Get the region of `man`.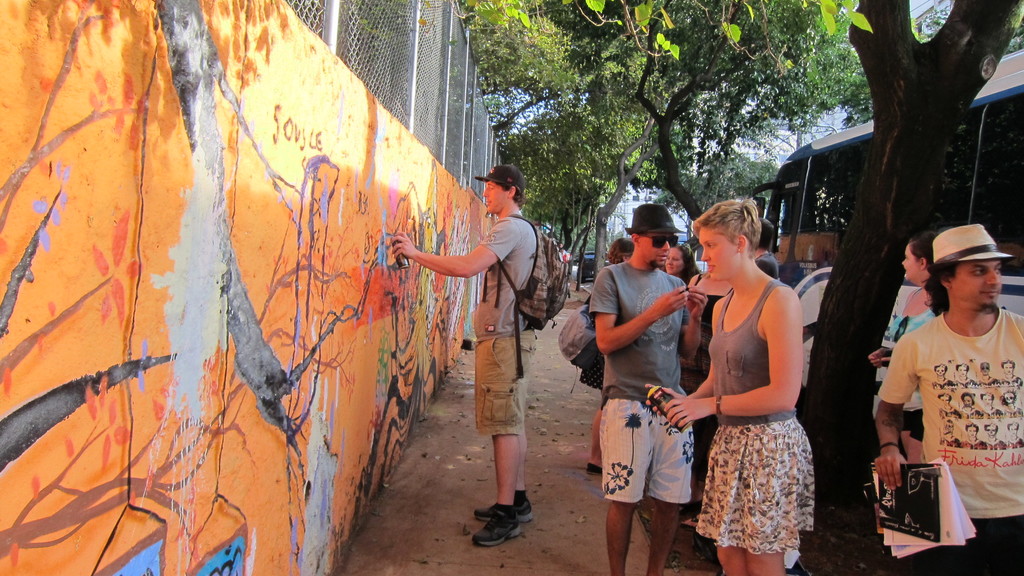
750, 218, 783, 289.
